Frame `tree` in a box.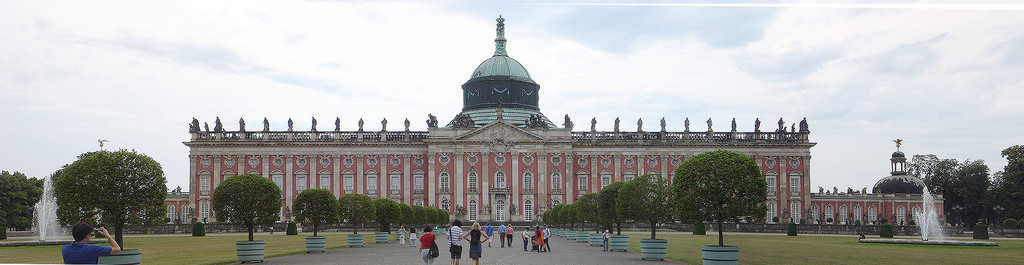
detection(662, 149, 772, 248).
